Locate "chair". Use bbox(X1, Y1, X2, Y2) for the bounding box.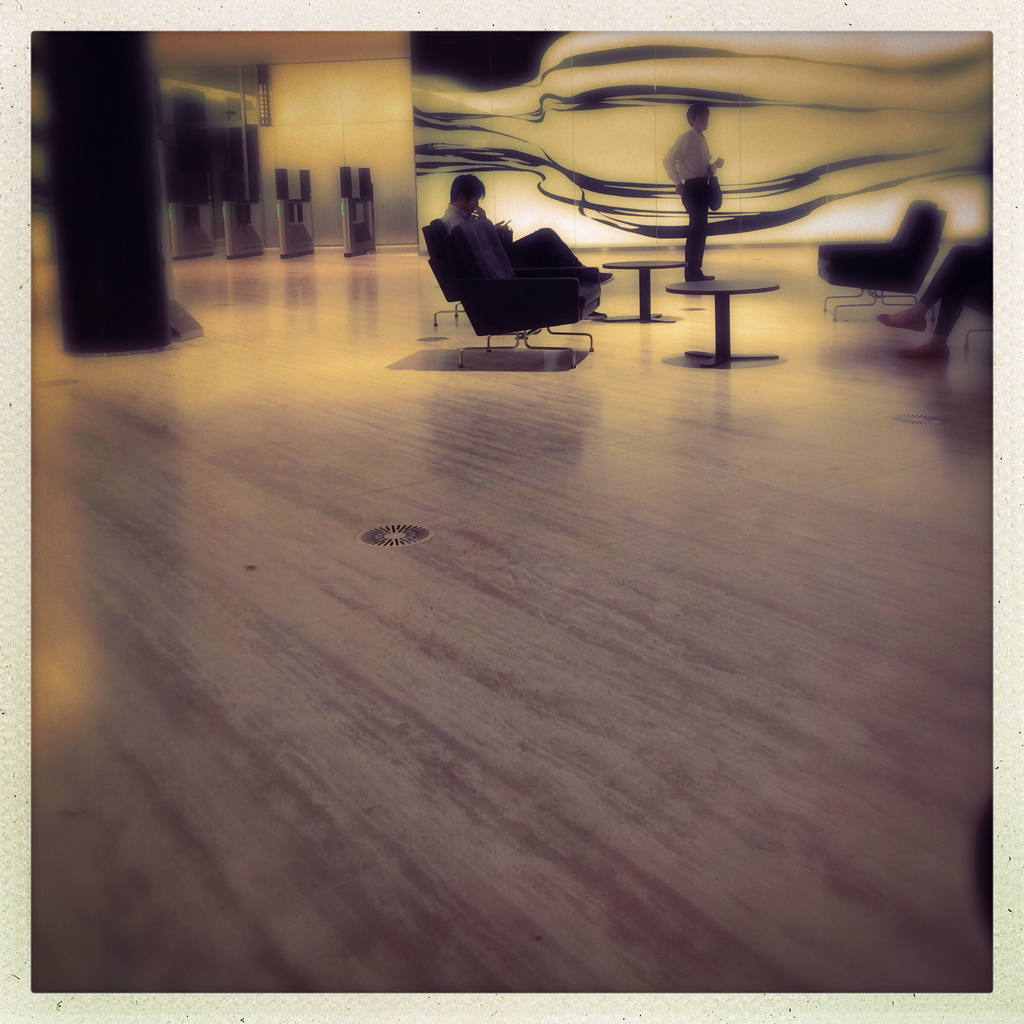
bbox(805, 188, 955, 324).
